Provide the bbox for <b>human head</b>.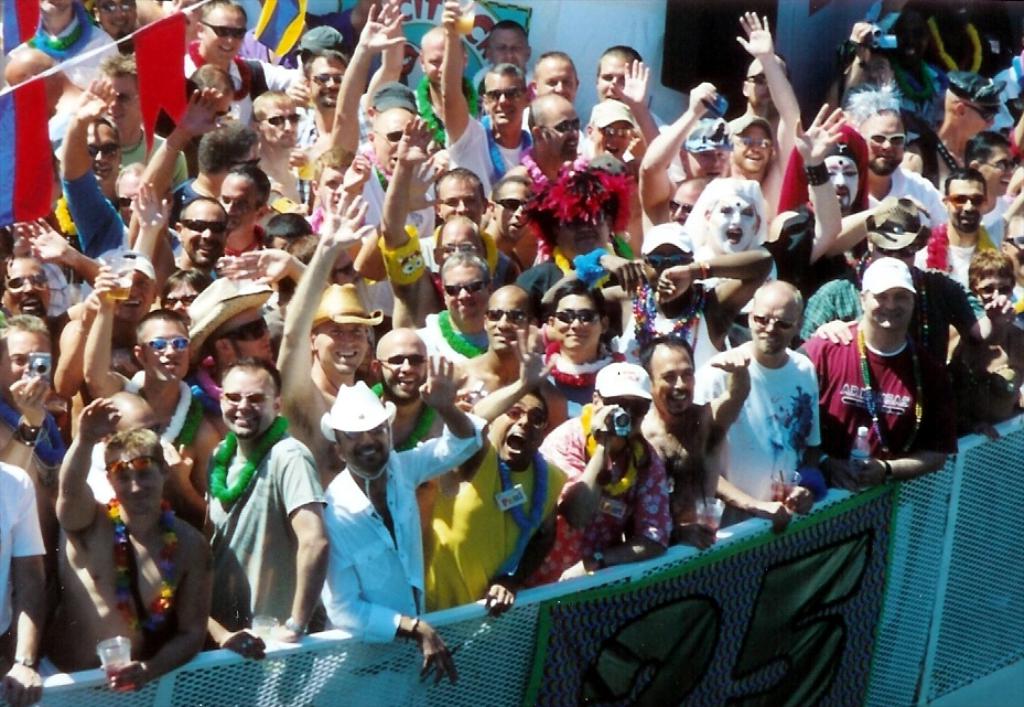
478 58 530 127.
